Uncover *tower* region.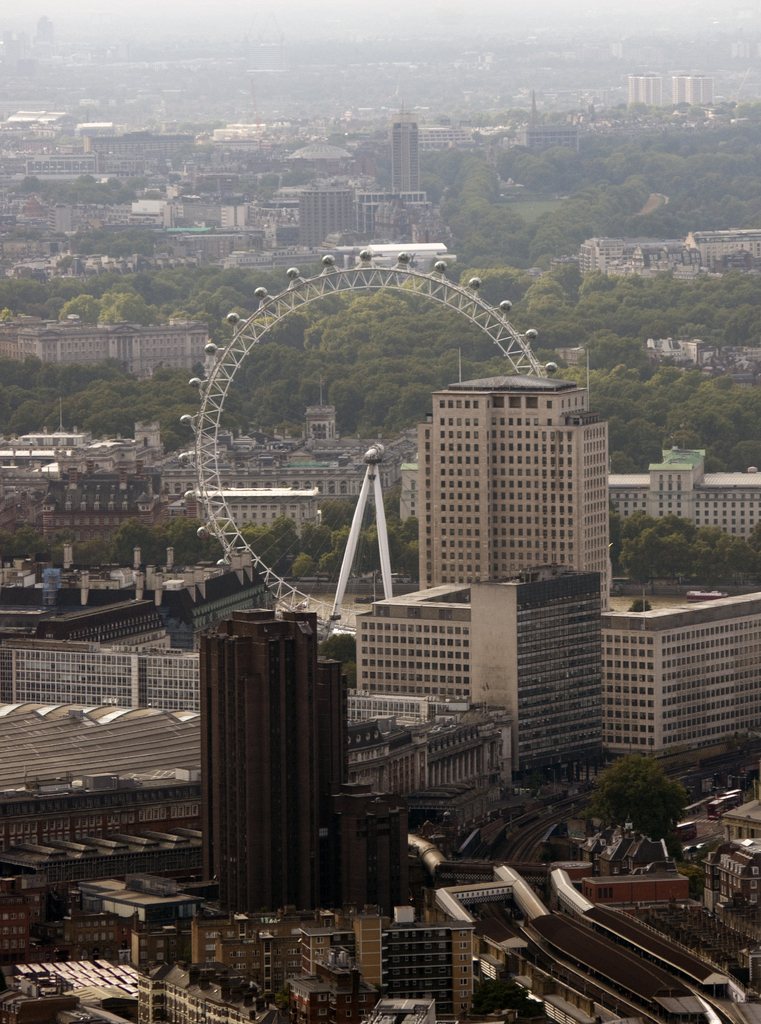
Uncovered: [189,608,364,906].
